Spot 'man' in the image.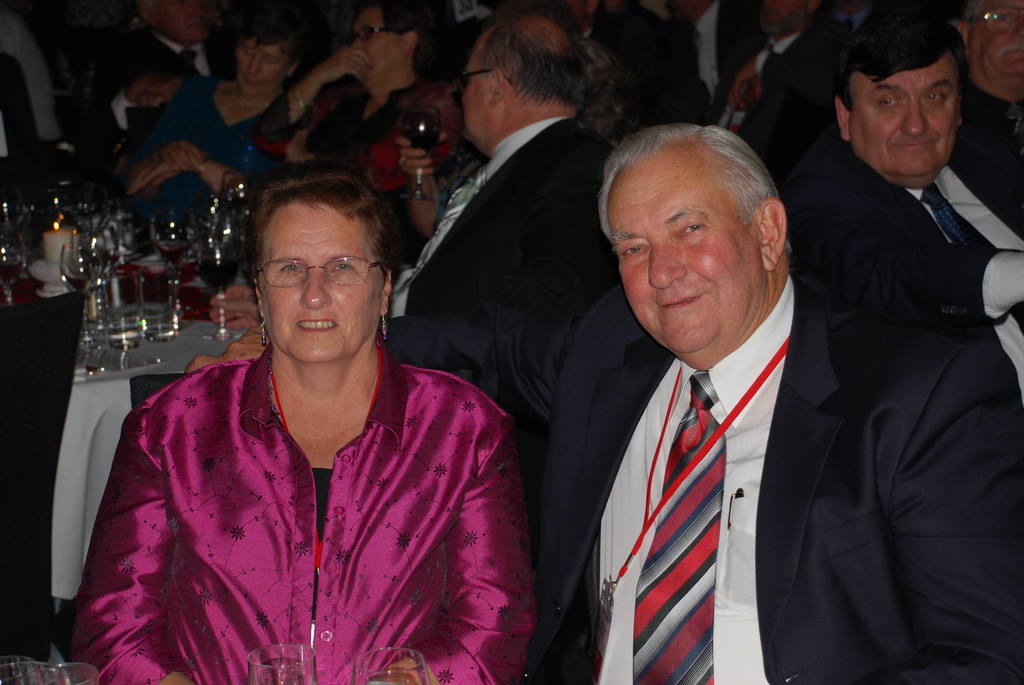
'man' found at {"x1": 177, "y1": 114, "x2": 1023, "y2": 684}.
